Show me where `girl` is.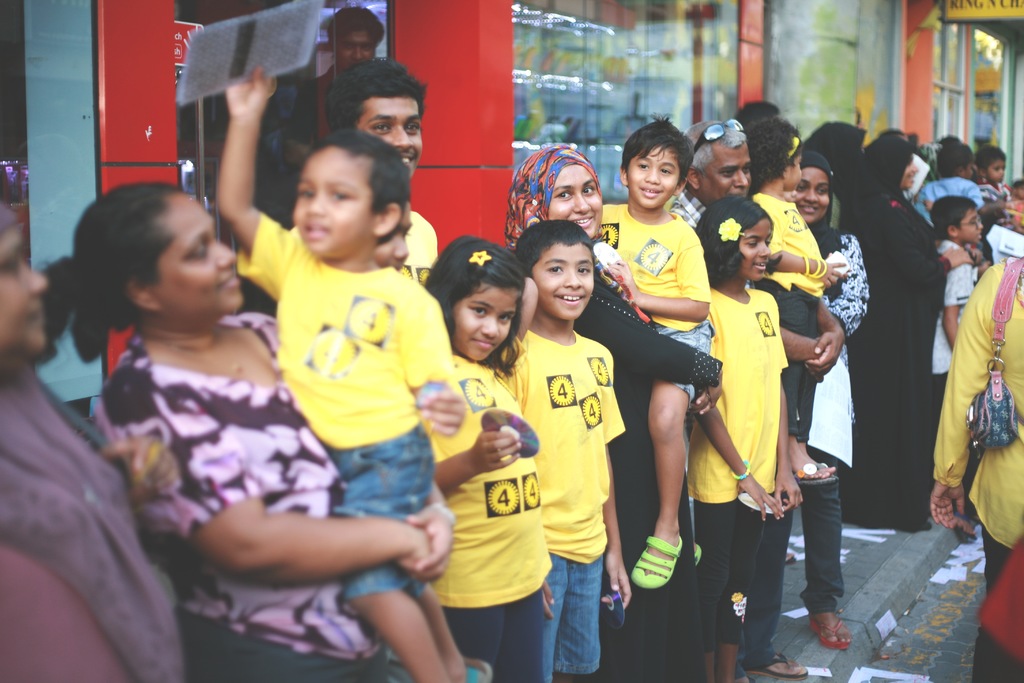
`girl` is at BBox(692, 194, 801, 682).
